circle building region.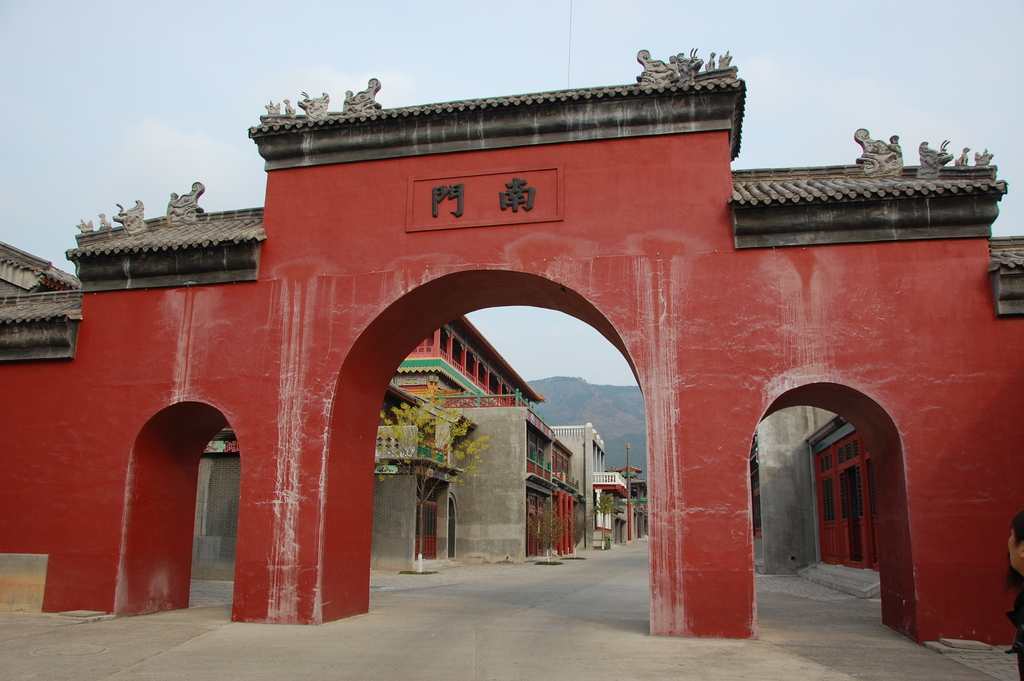
Region: 751:407:882:586.
